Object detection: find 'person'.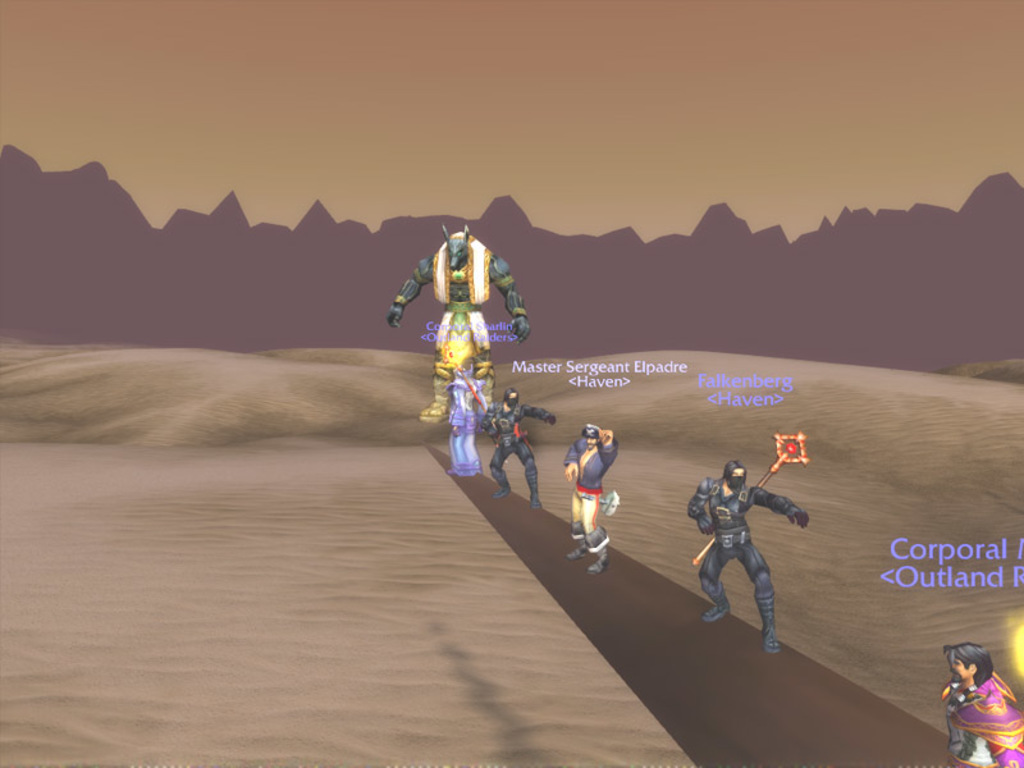
481 388 556 509.
